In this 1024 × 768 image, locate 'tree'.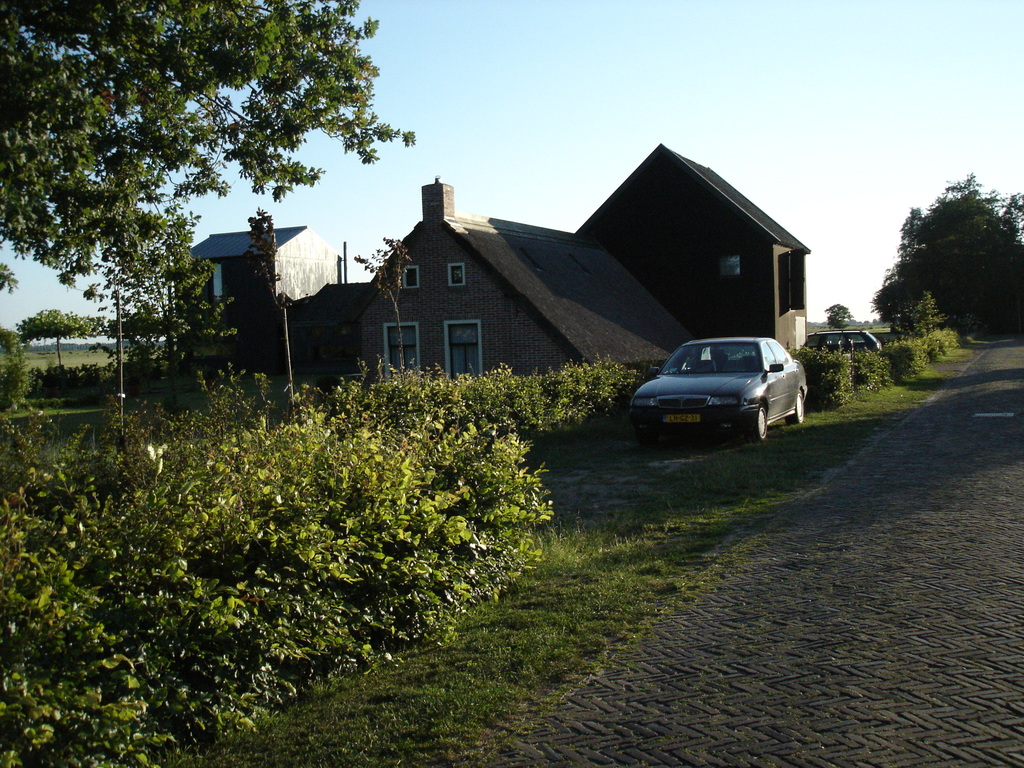
Bounding box: rect(0, 0, 436, 423).
